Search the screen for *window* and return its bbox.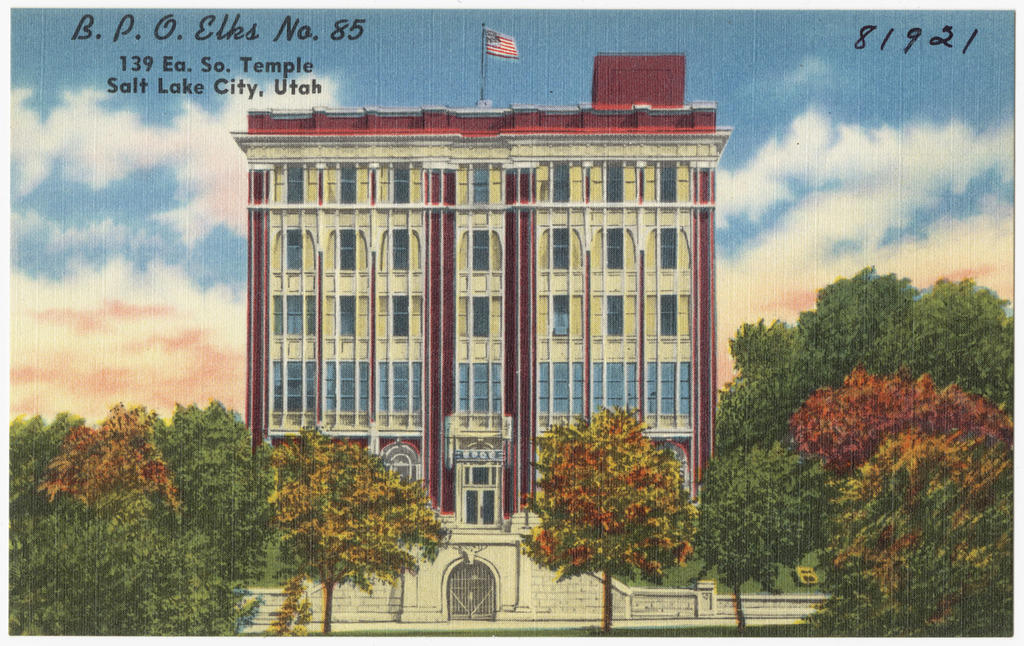
Found: pyautogui.locateOnScreen(544, 287, 585, 335).
